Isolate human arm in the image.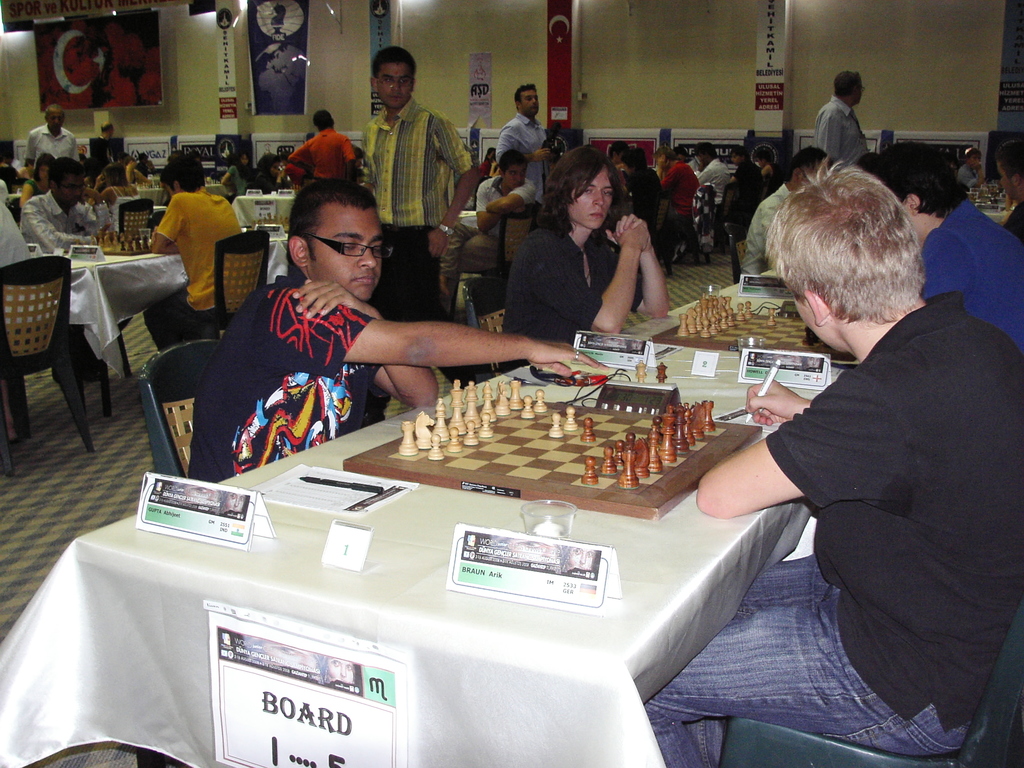
Isolated region: detection(97, 138, 104, 168).
